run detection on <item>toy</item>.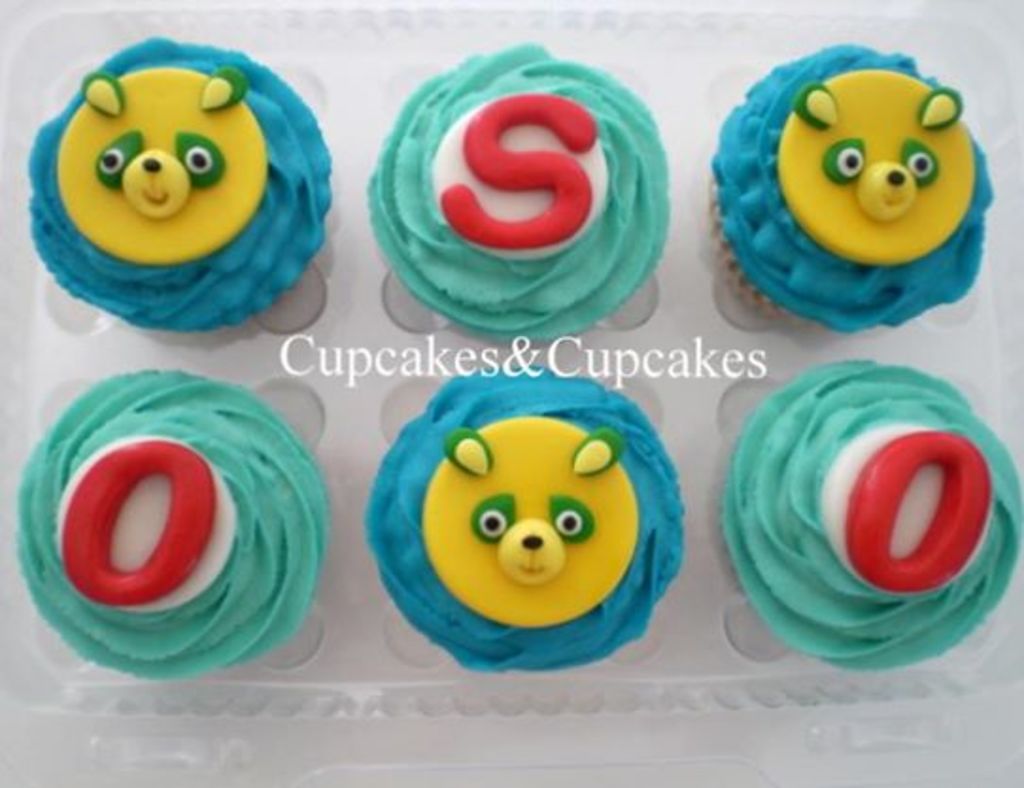
Result: 21/47/329/361.
